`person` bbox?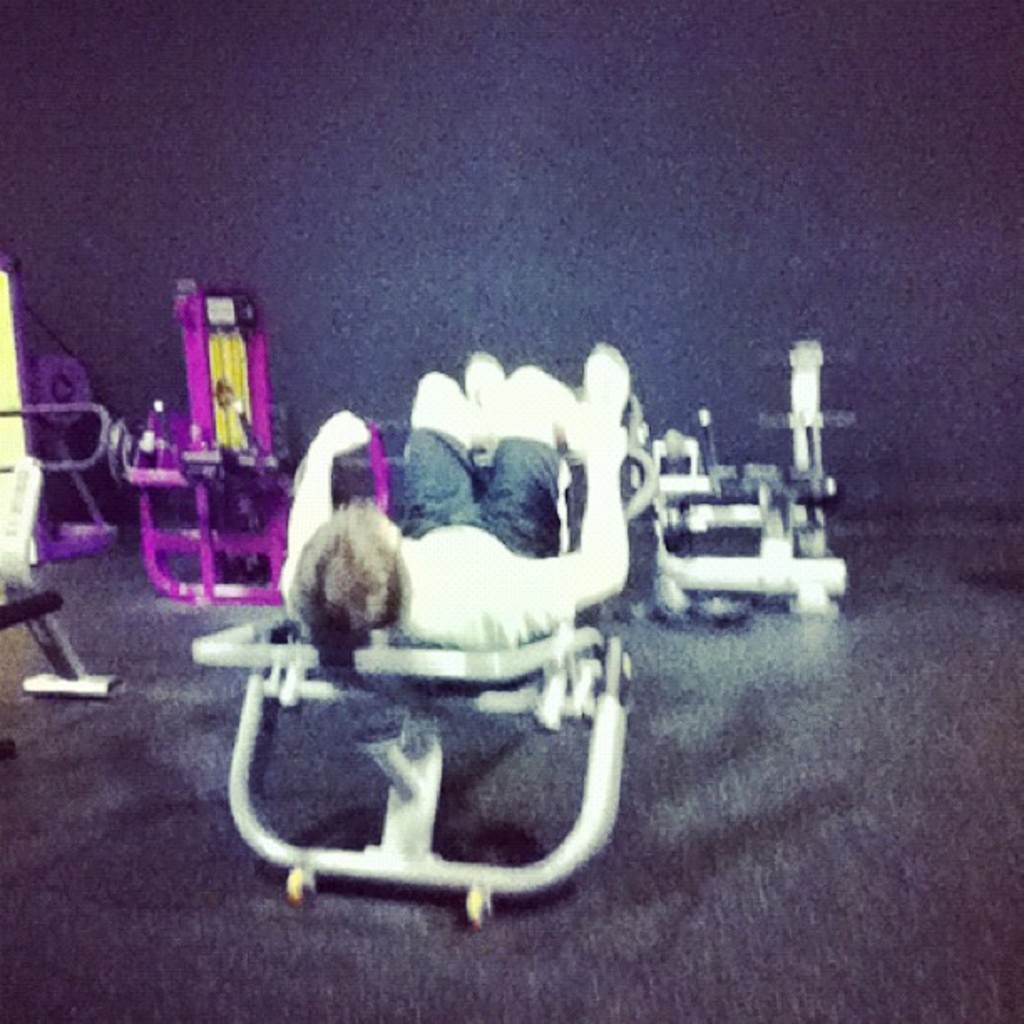
<bbox>274, 348, 632, 653</bbox>
